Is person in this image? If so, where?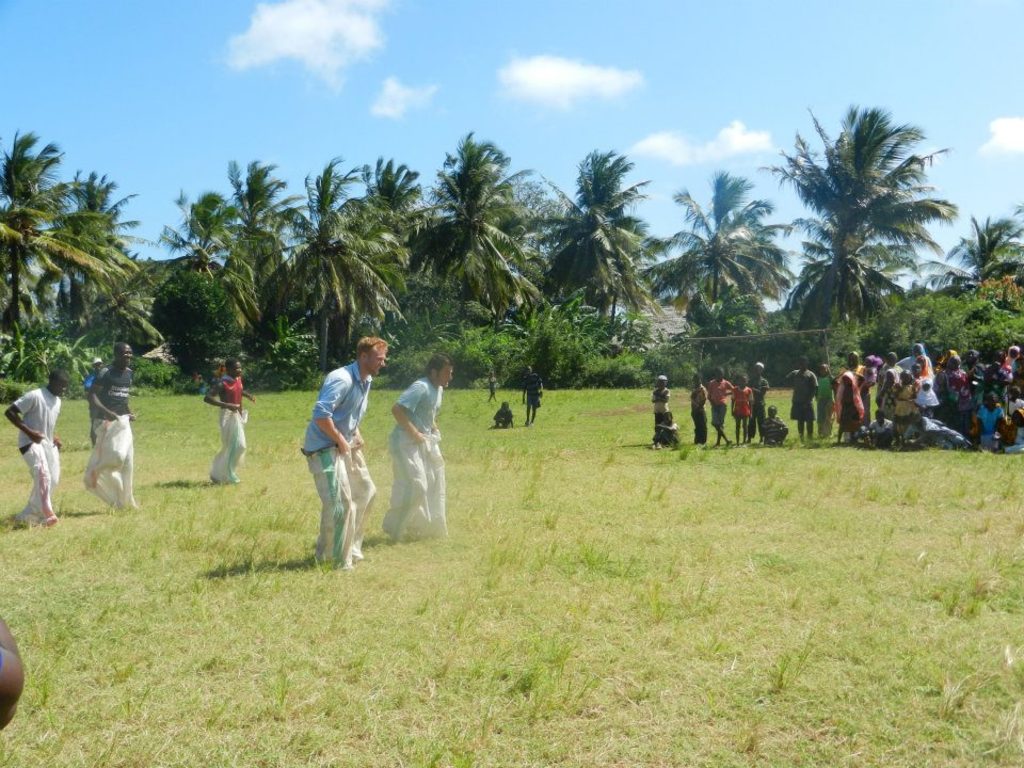
Yes, at 286:348:368:579.
